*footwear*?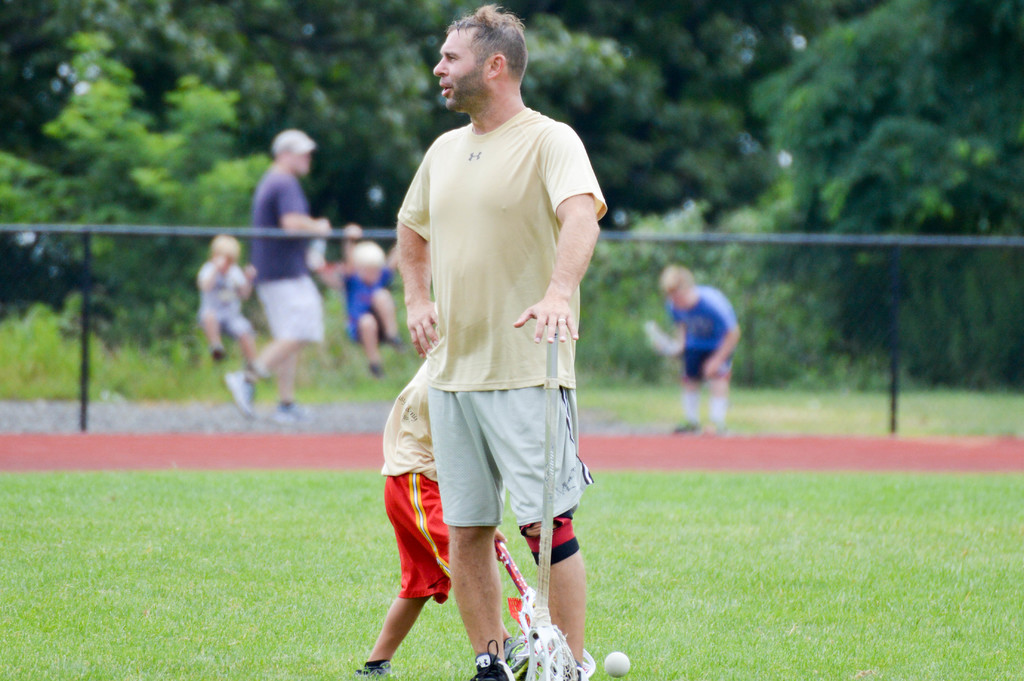
bbox=[671, 416, 703, 433]
